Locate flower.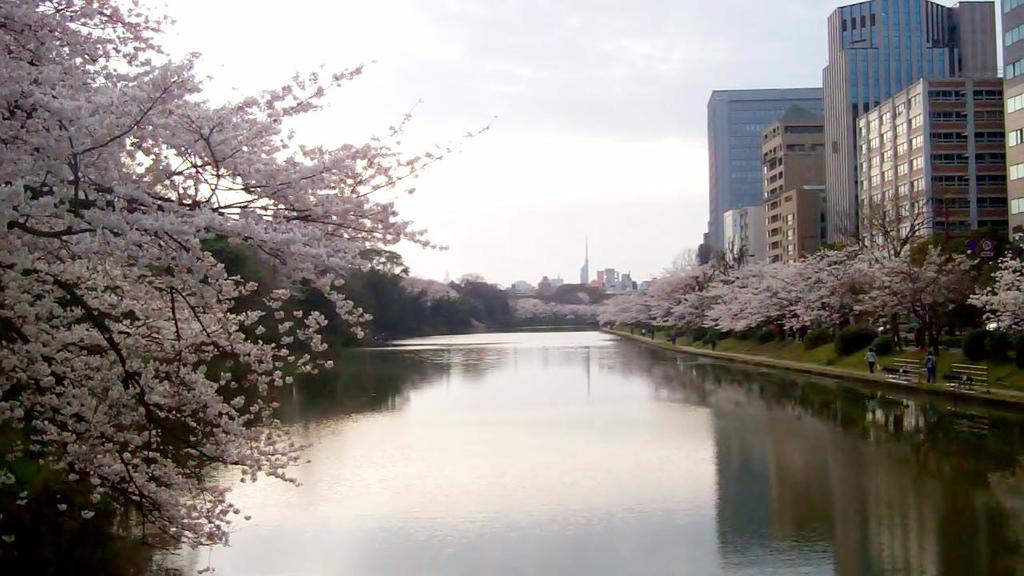
Bounding box: box=[322, 358, 337, 370].
